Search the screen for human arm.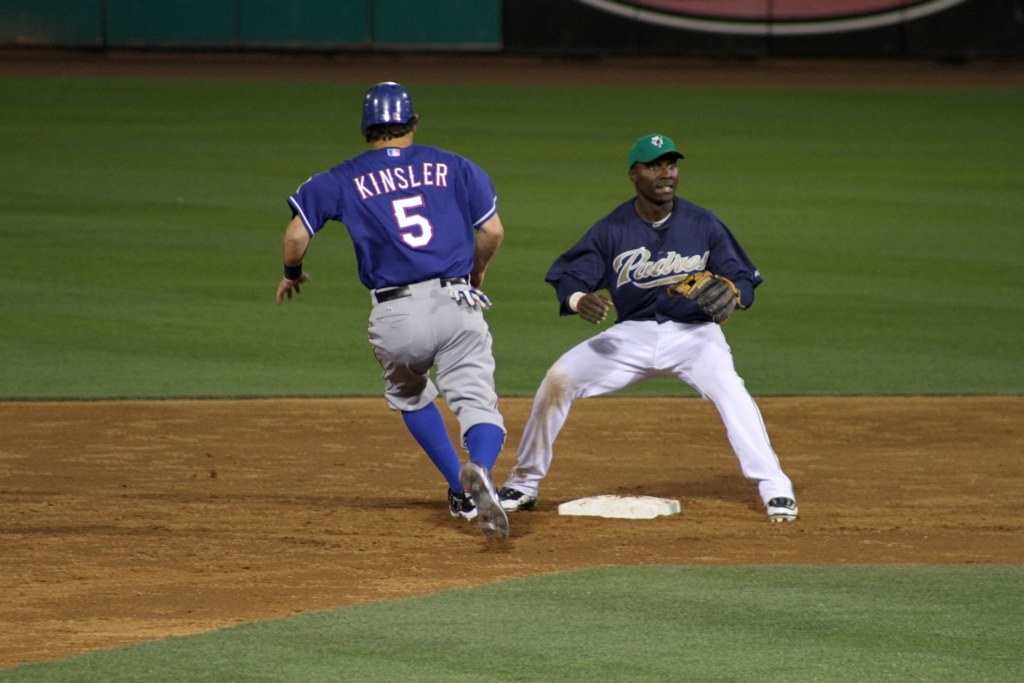
Found at box=[452, 143, 500, 294].
